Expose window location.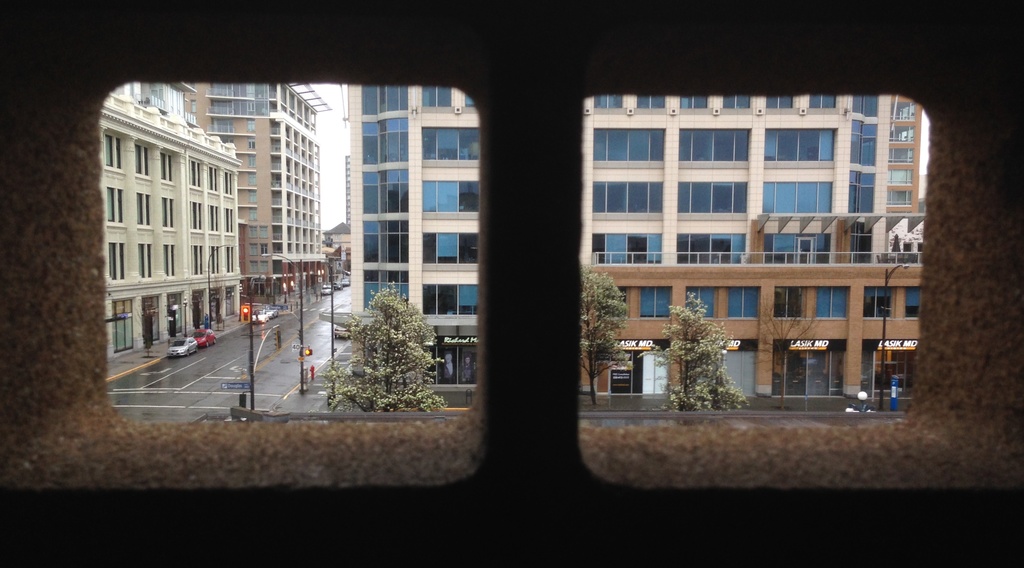
Exposed at [x1=687, y1=289, x2=715, y2=311].
